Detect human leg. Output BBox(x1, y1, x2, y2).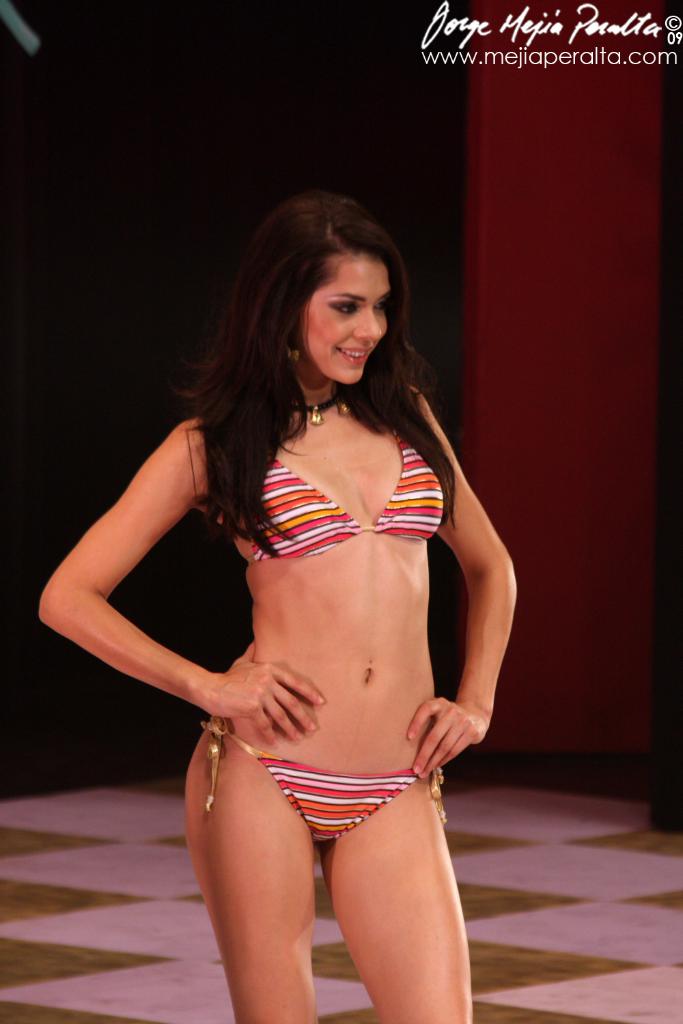
BBox(326, 780, 470, 1023).
